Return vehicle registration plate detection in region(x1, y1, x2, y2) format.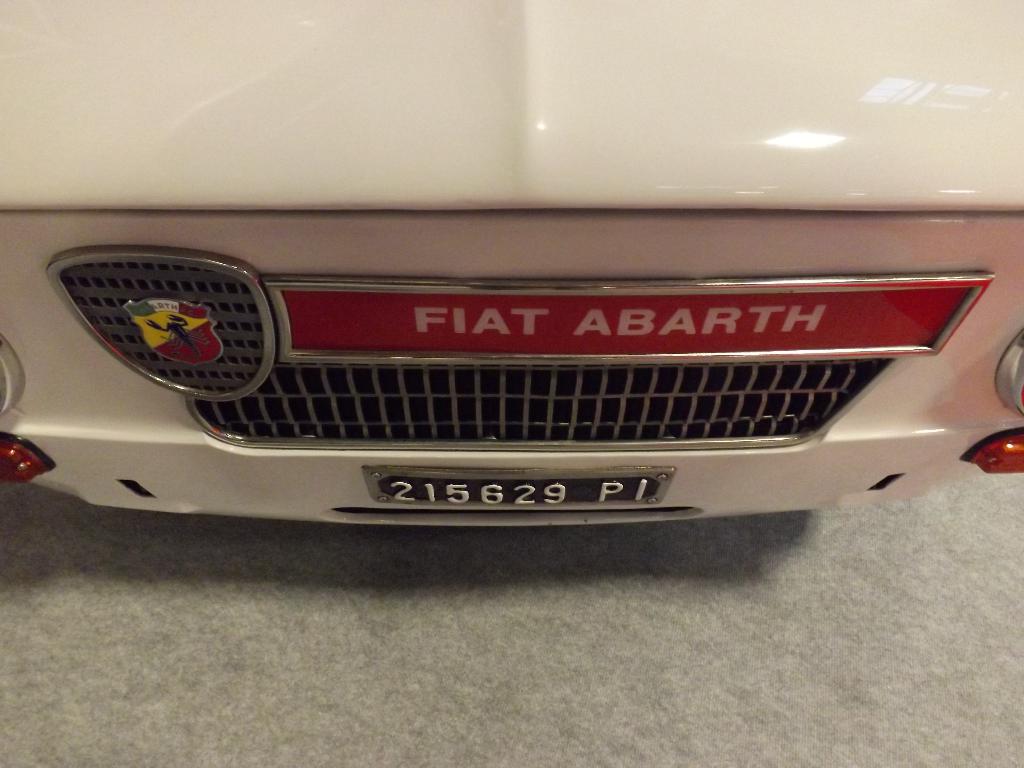
region(378, 476, 661, 506).
